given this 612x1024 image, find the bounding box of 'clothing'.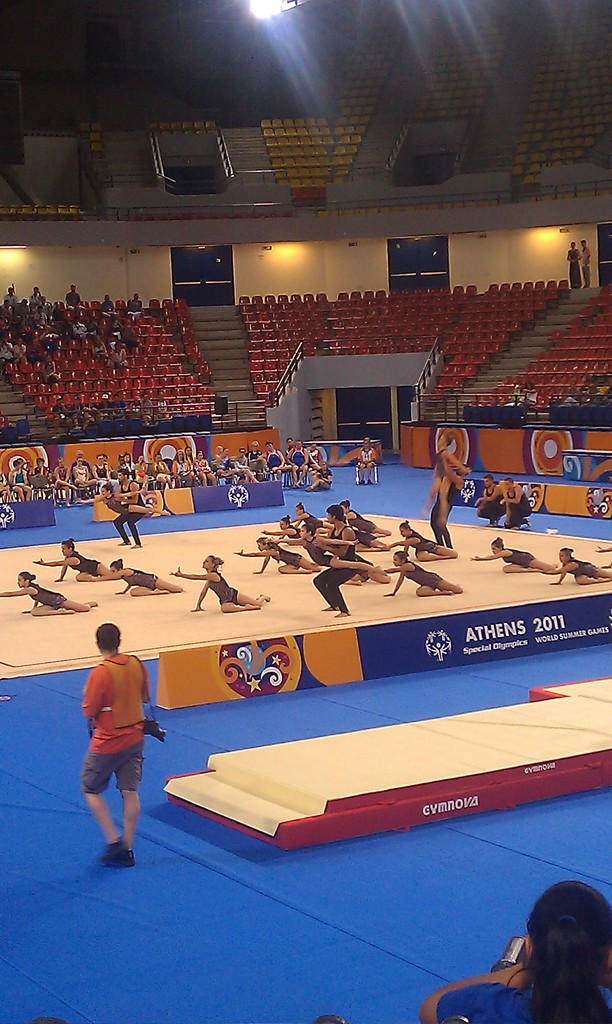
bbox=(500, 547, 533, 564).
